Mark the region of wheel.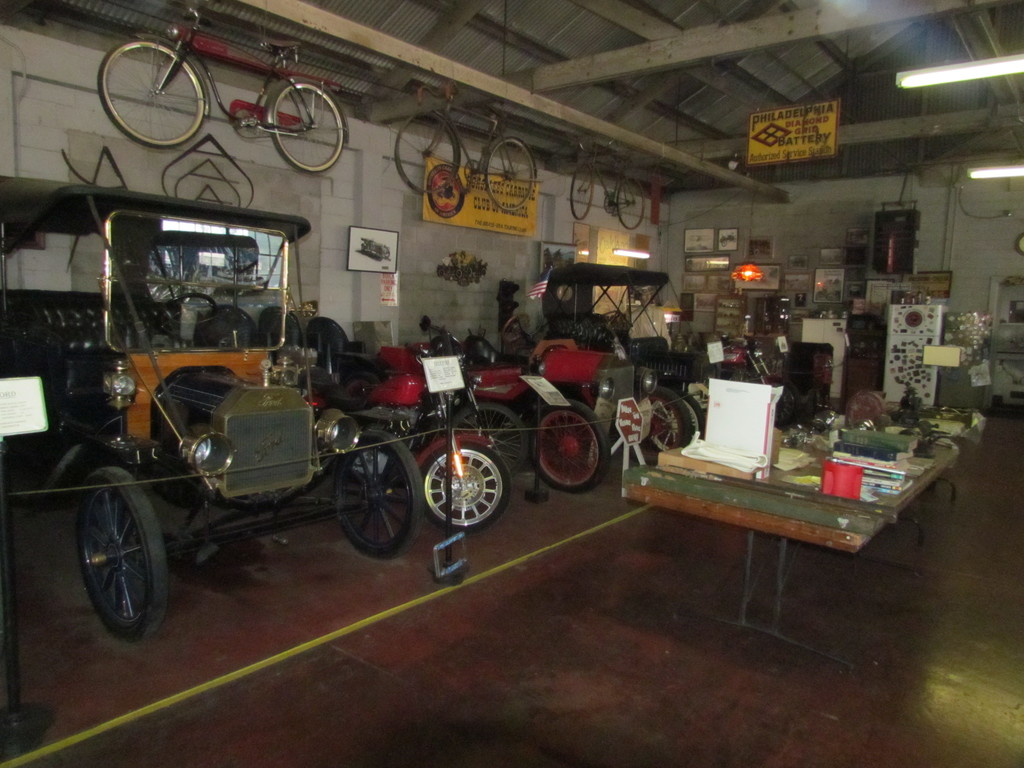
Region: box(676, 386, 707, 439).
